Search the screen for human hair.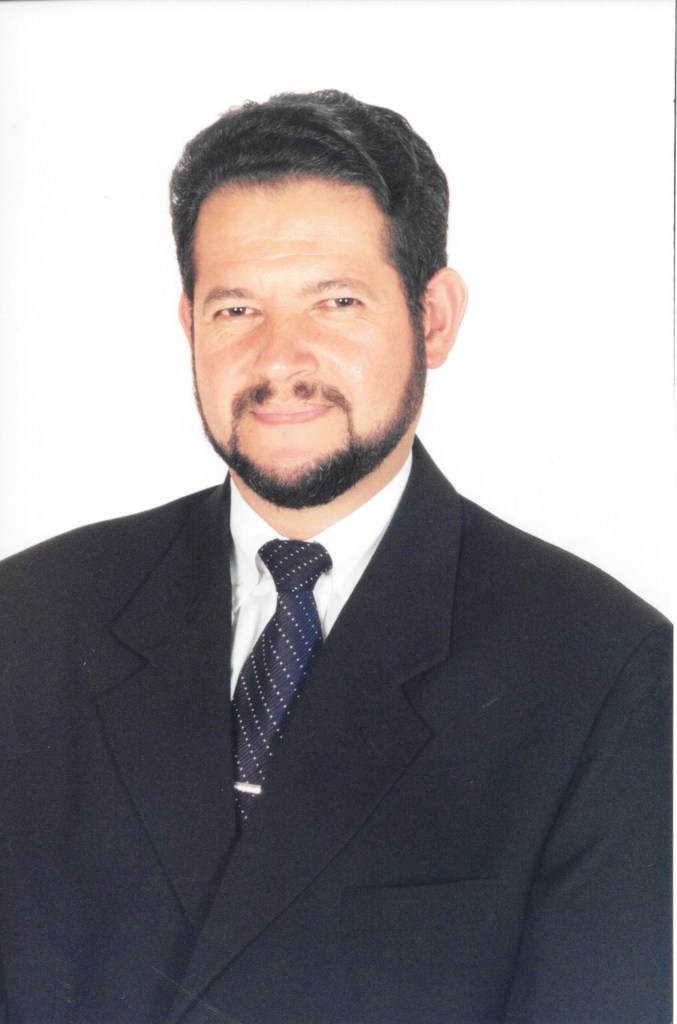
Found at [170,100,443,329].
